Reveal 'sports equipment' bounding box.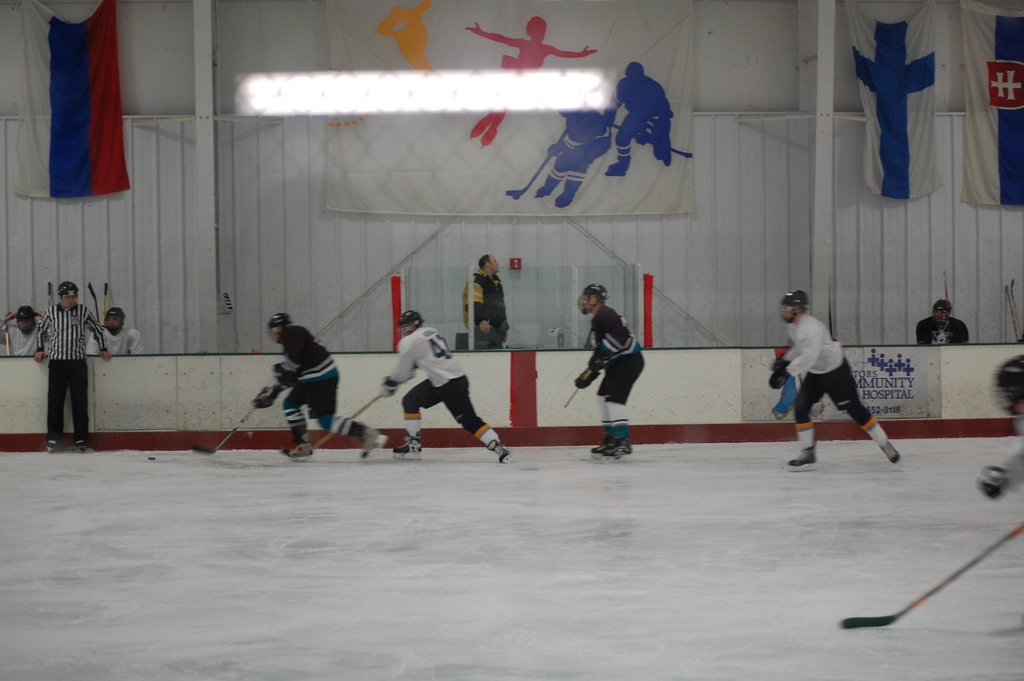
Revealed: 1011 277 1022 340.
